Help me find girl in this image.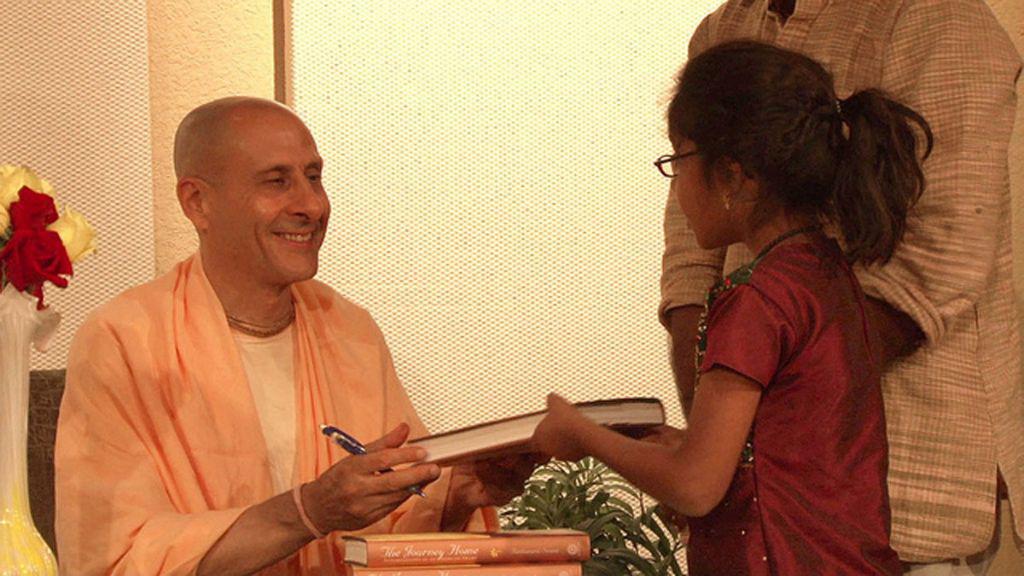
Found it: box(528, 39, 935, 575).
